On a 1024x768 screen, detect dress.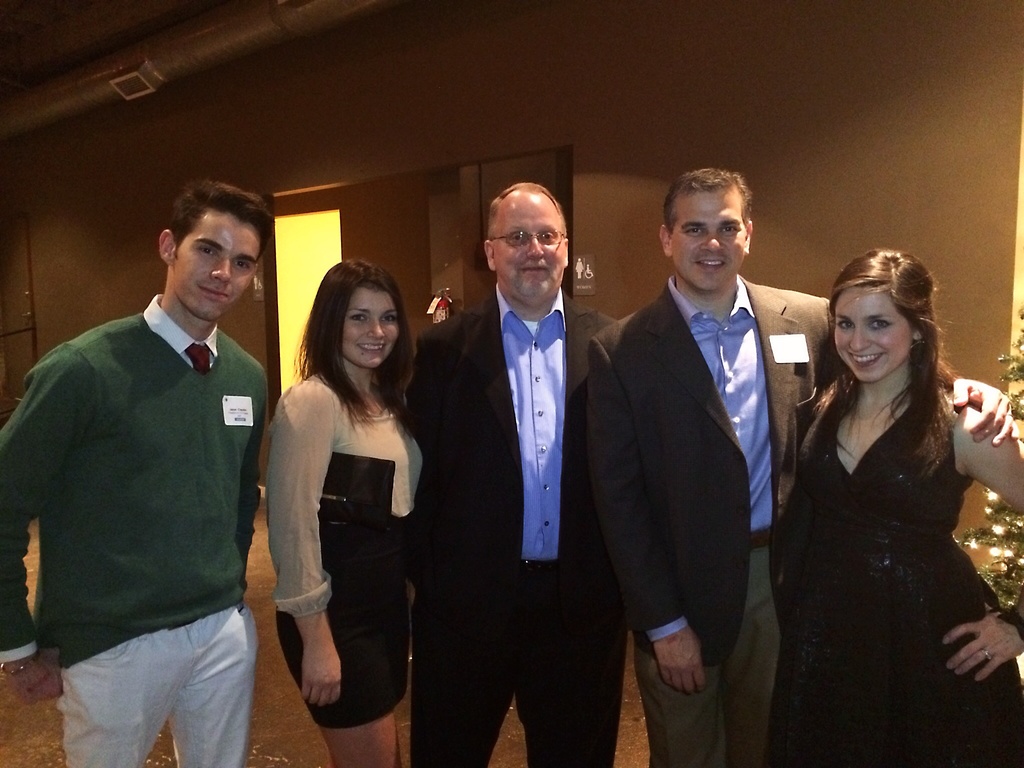
(773,413,1023,767).
